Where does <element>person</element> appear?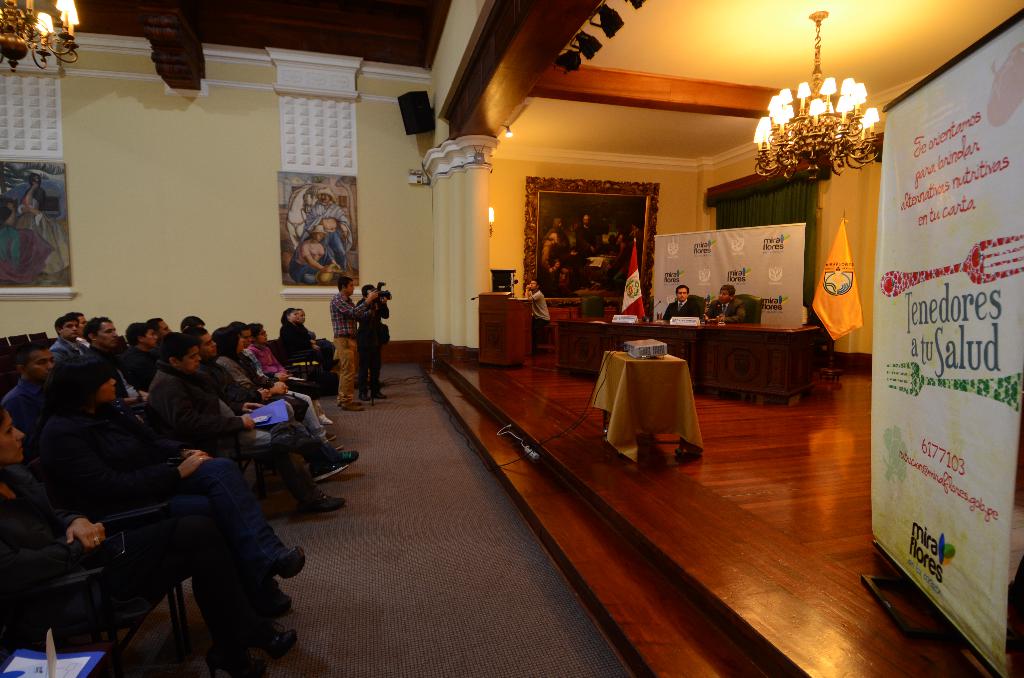
Appears at (x1=0, y1=198, x2=38, y2=284).
